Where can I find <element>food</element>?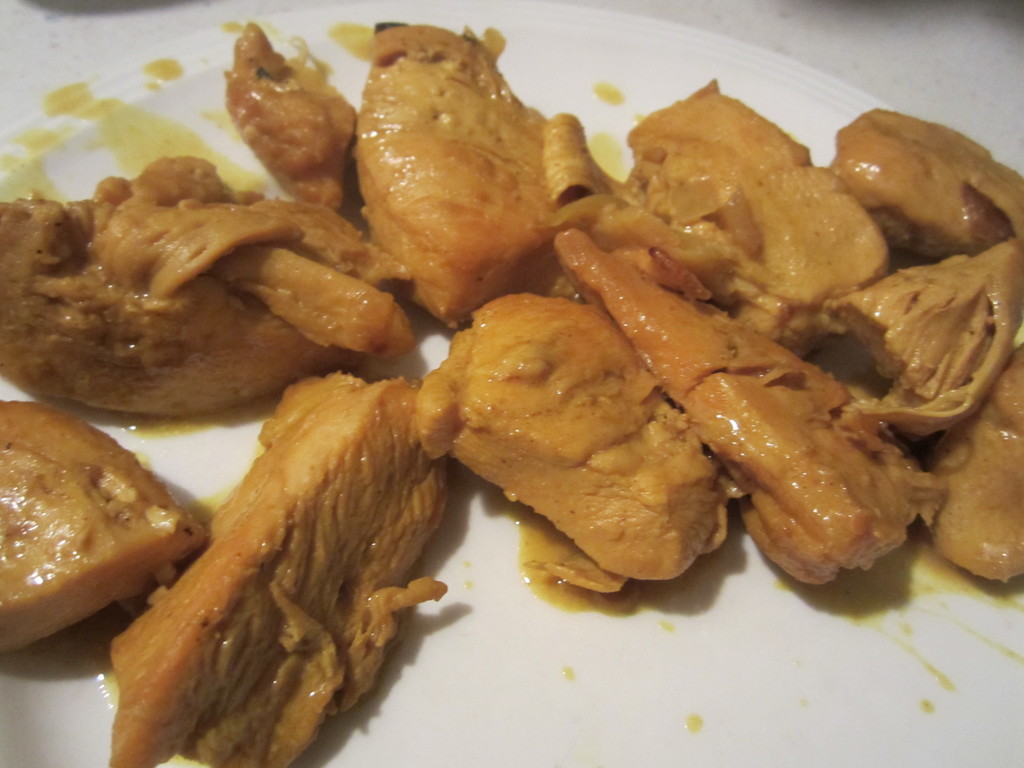
You can find it at x1=818, y1=243, x2=1023, y2=434.
